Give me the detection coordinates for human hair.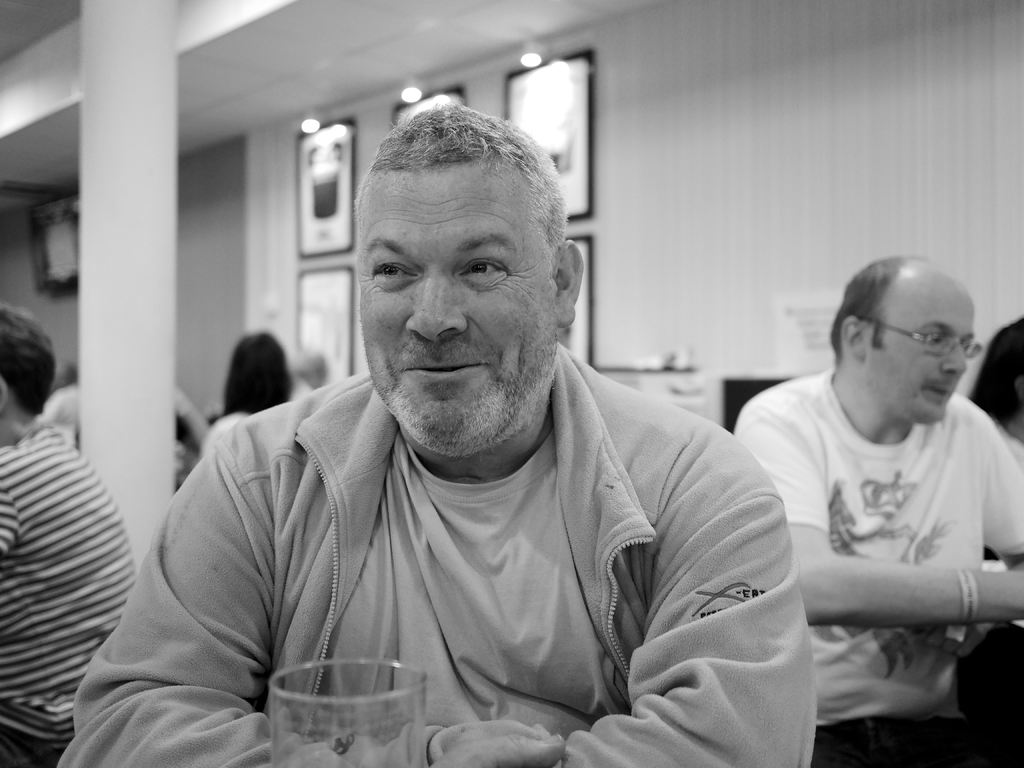
[x1=349, y1=104, x2=563, y2=300].
